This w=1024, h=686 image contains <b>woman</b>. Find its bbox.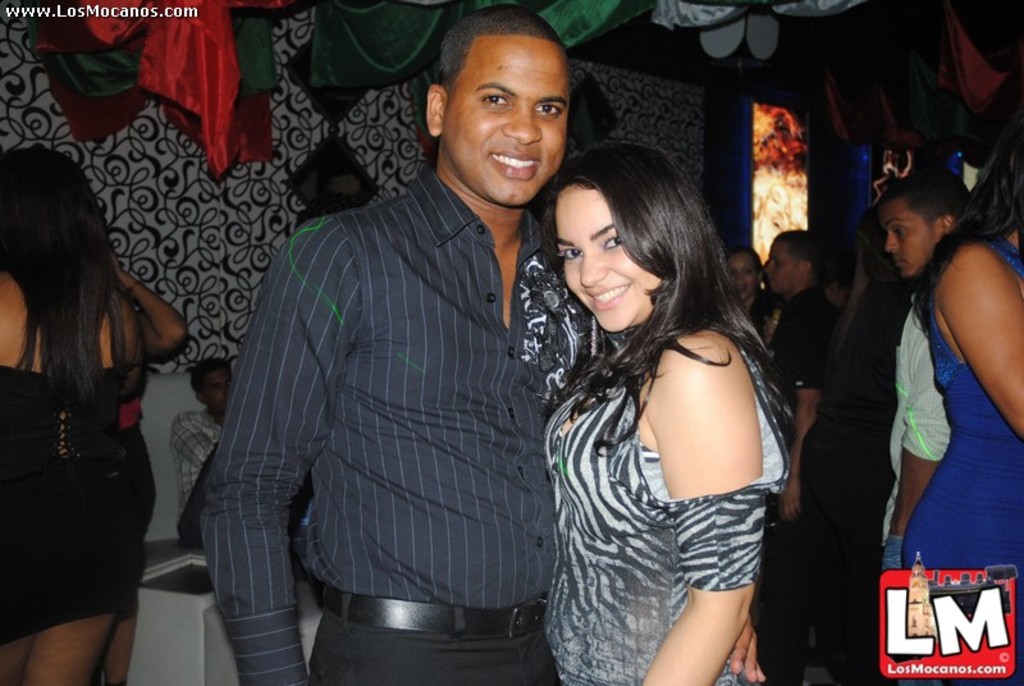
<region>908, 128, 1023, 685</region>.
